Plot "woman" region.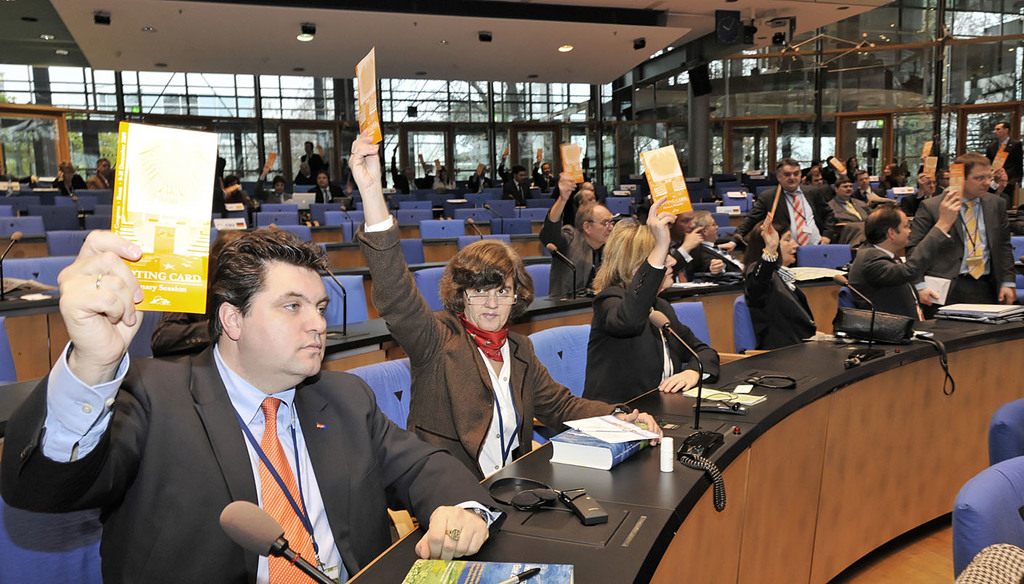
Plotted at bbox=[844, 151, 867, 181].
